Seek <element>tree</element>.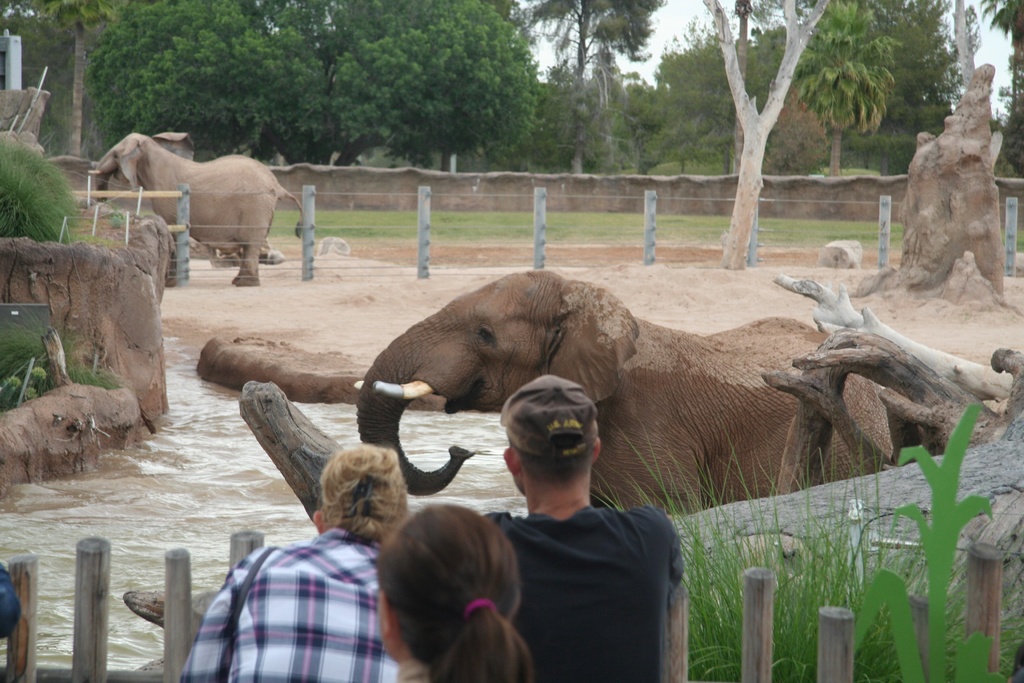
<bbox>886, 0, 950, 172</bbox>.
